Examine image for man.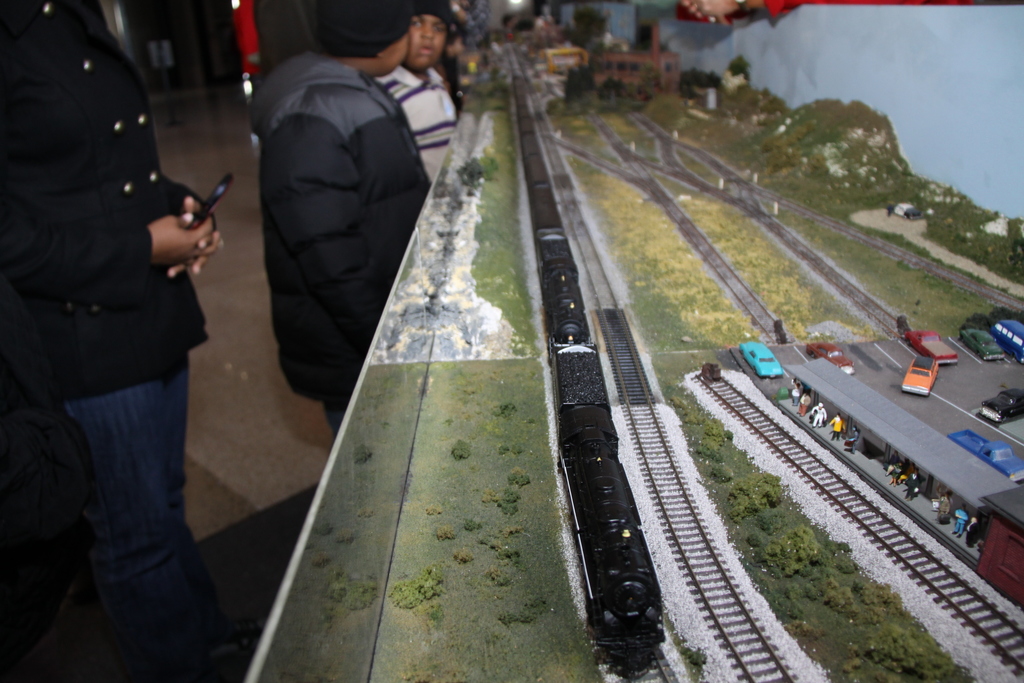
Examination result: (x1=951, y1=502, x2=968, y2=536).
